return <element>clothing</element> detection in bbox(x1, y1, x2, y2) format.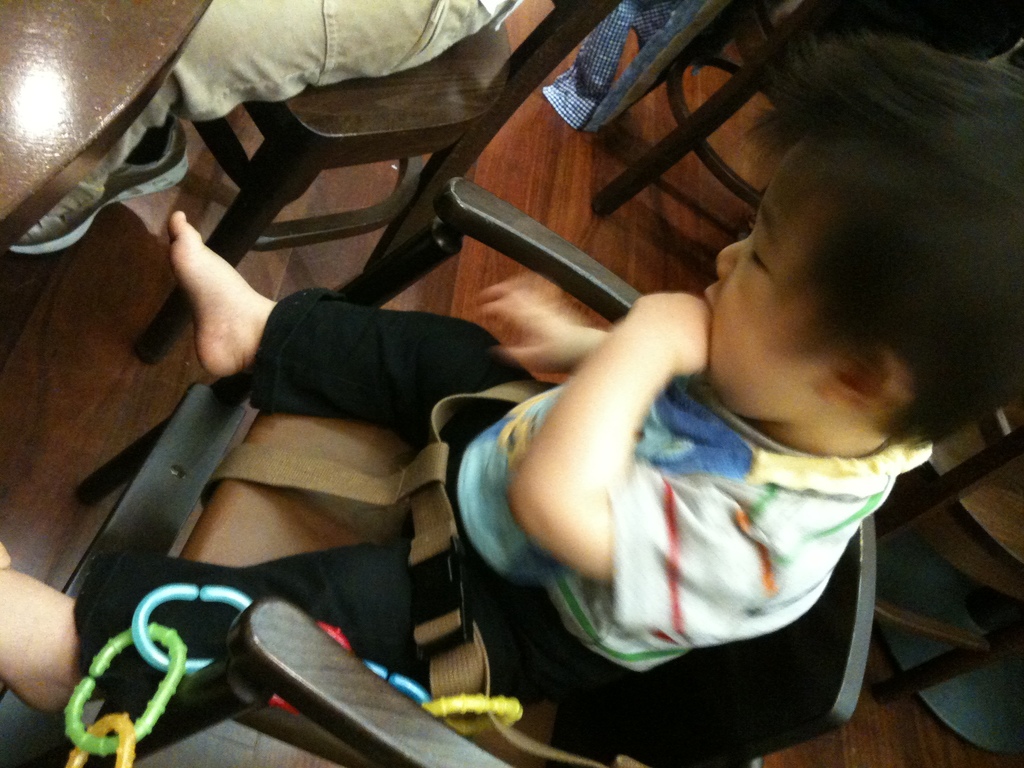
bbox(465, 440, 924, 666).
